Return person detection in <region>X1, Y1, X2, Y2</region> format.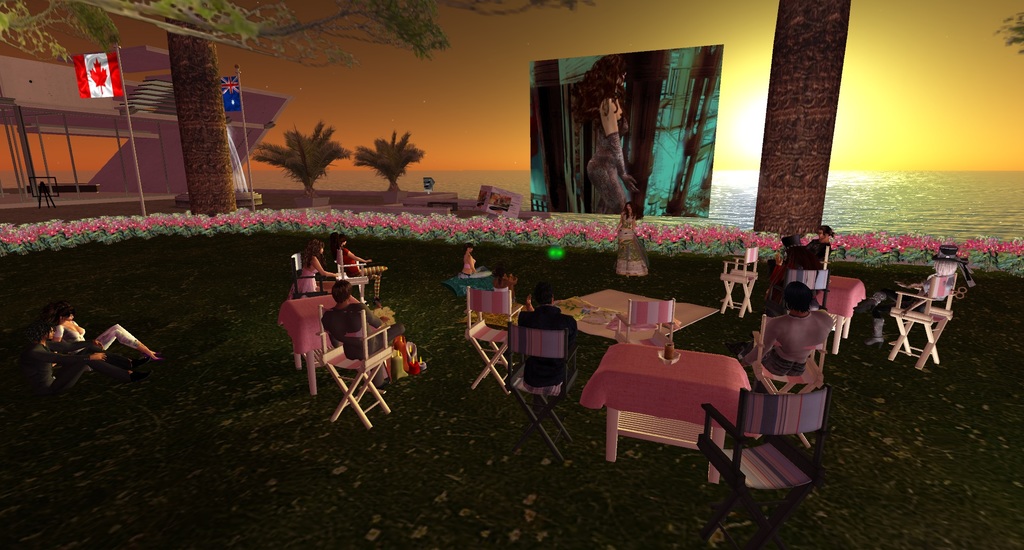
<region>515, 284, 584, 398</region>.
